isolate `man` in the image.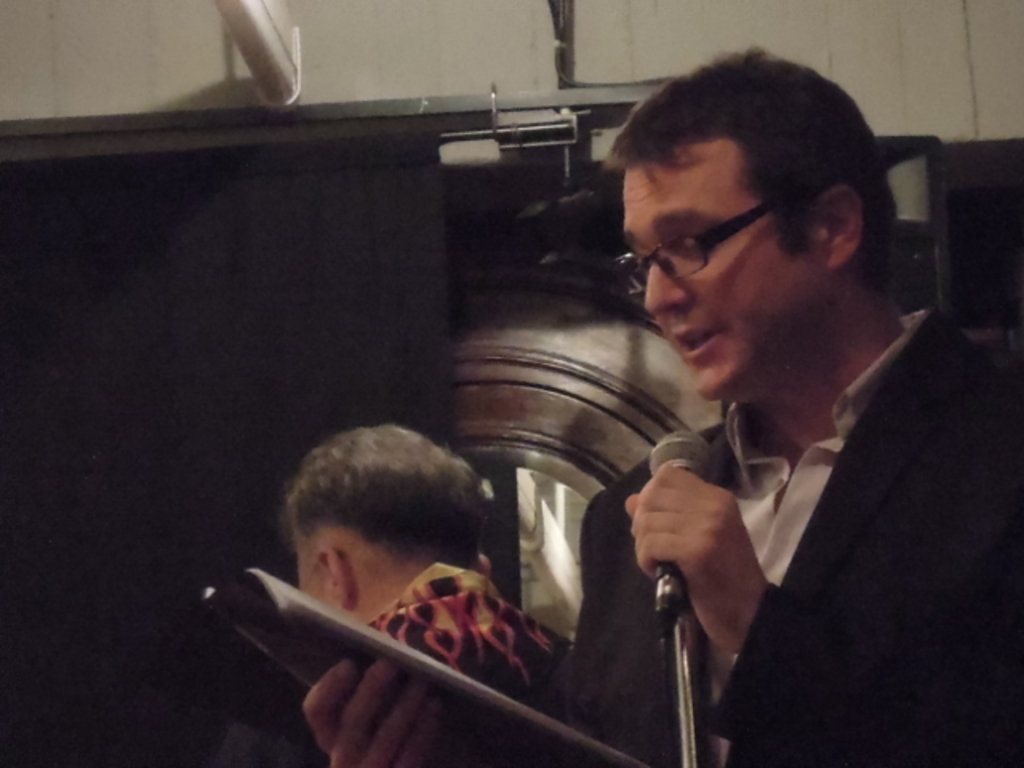
Isolated region: <box>285,429,581,694</box>.
